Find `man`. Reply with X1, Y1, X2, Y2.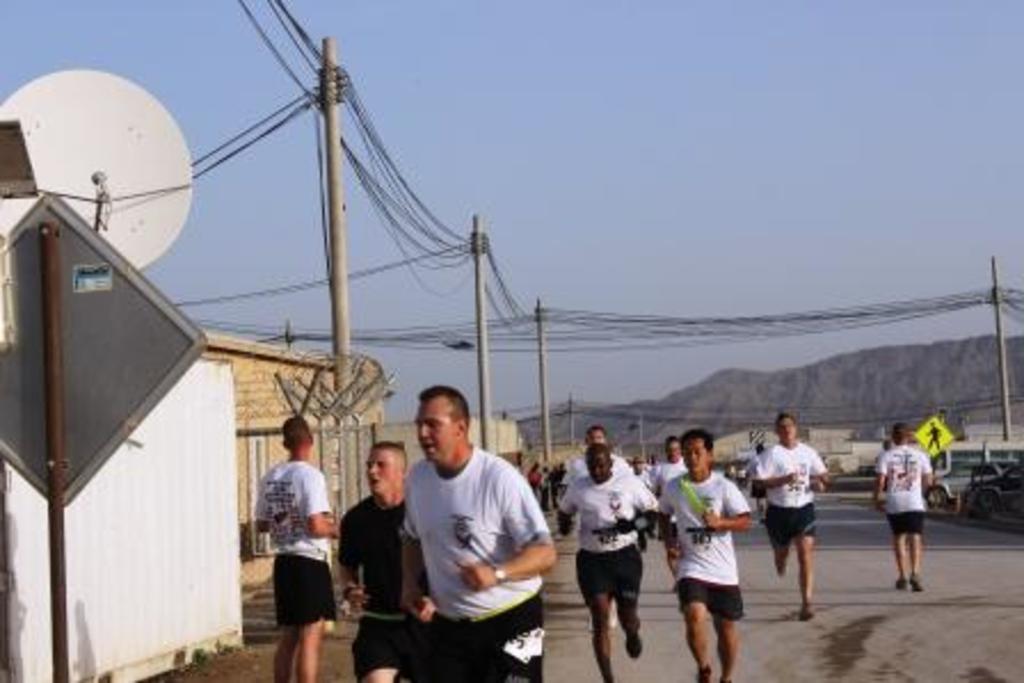
658, 434, 683, 484.
